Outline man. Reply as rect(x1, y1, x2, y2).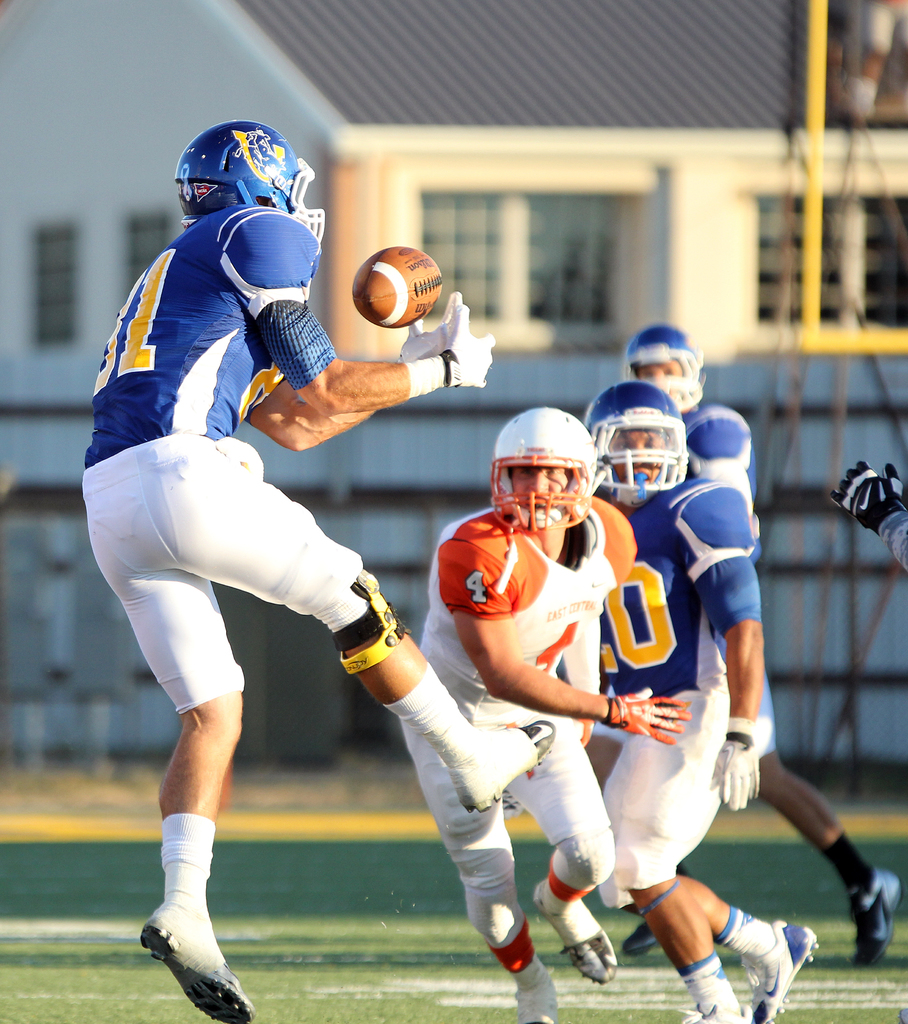
rect(584, 383, 822, 1023).
